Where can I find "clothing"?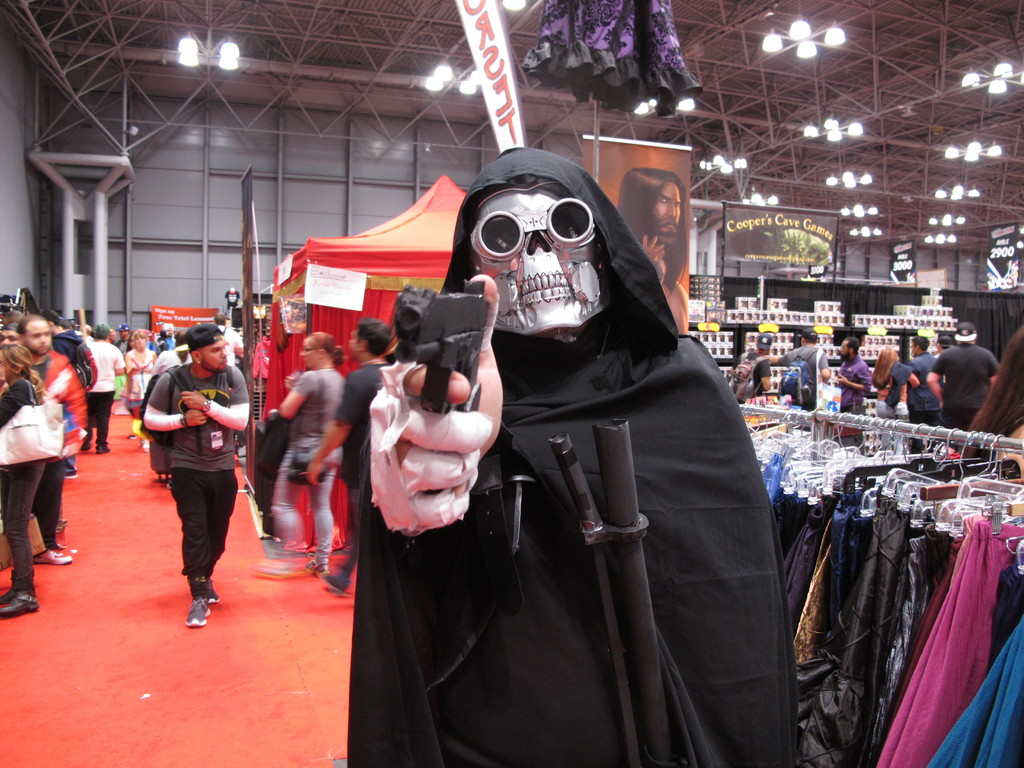
You can find it at region(253, 339, 270, 373).
